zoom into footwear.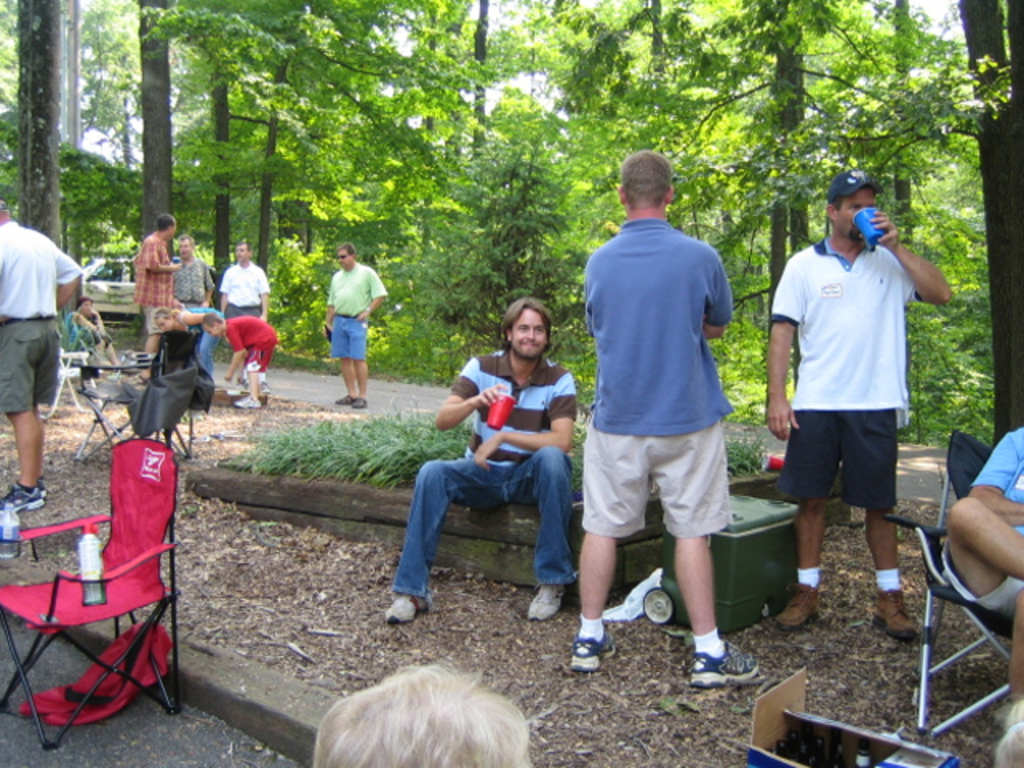
Zoom target: <region>10, 482, 34, 514</region>.
